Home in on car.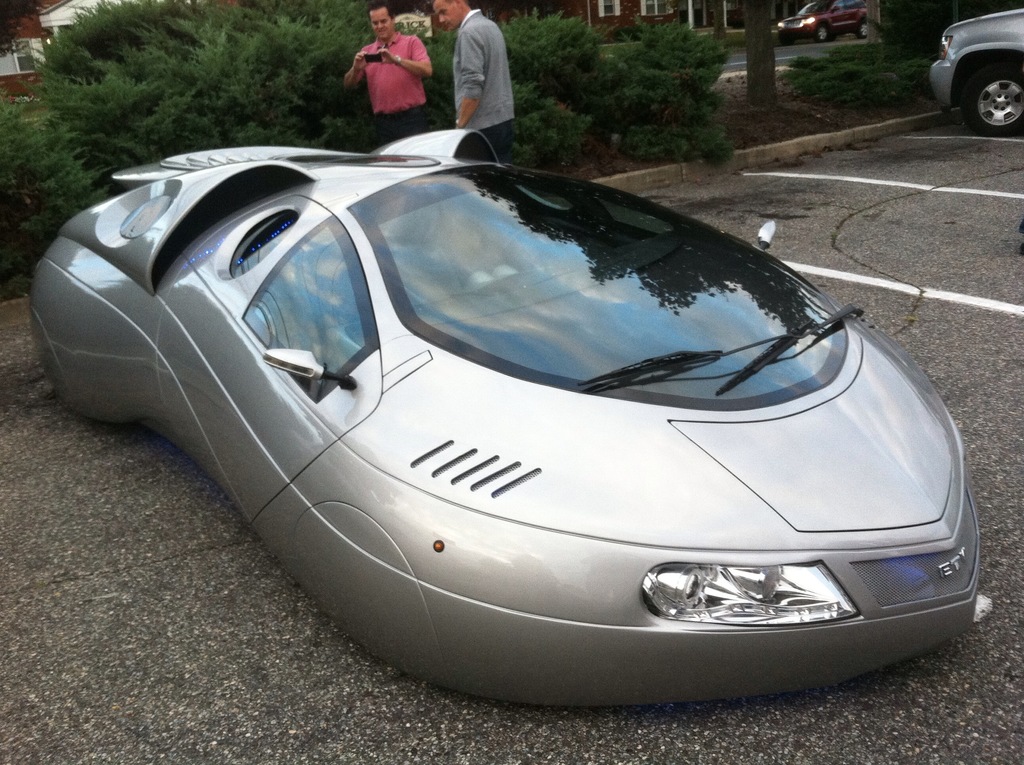
Homed in at (927, 8, 1023, 136).
